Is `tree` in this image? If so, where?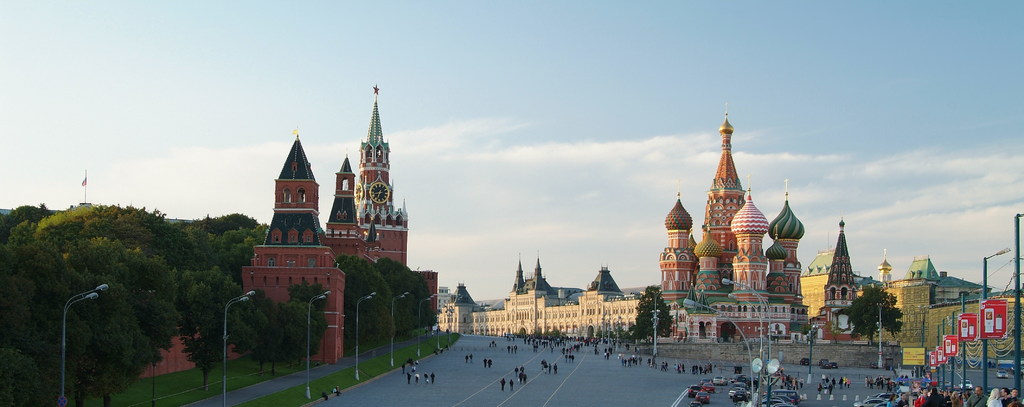
Yes, at left=0, top=192, right=182, bottom=404.
